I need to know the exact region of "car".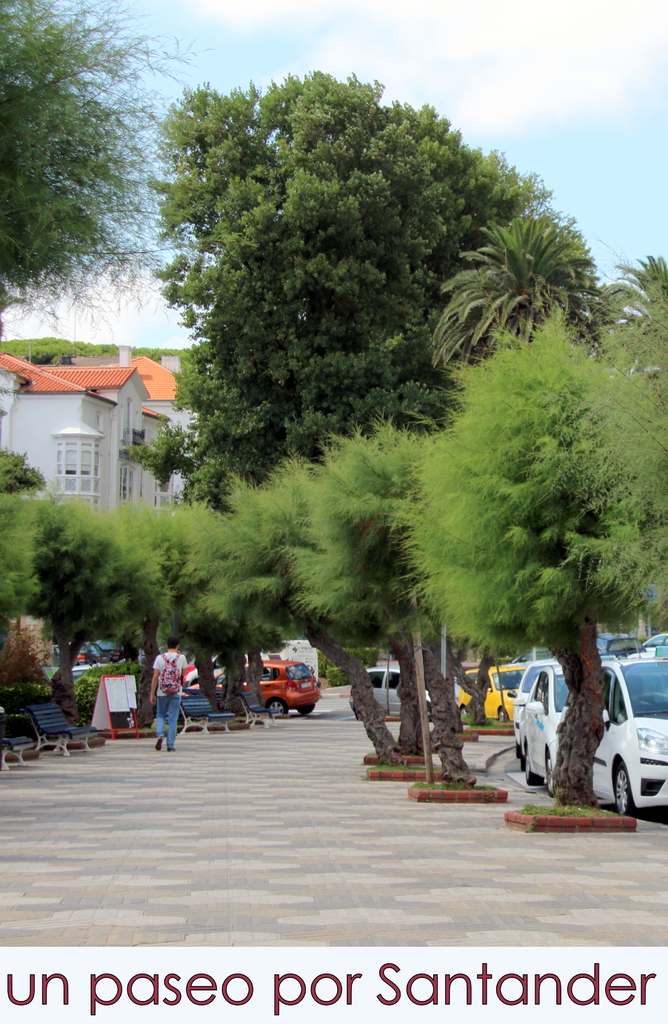
Region: [133,644,173,670].
